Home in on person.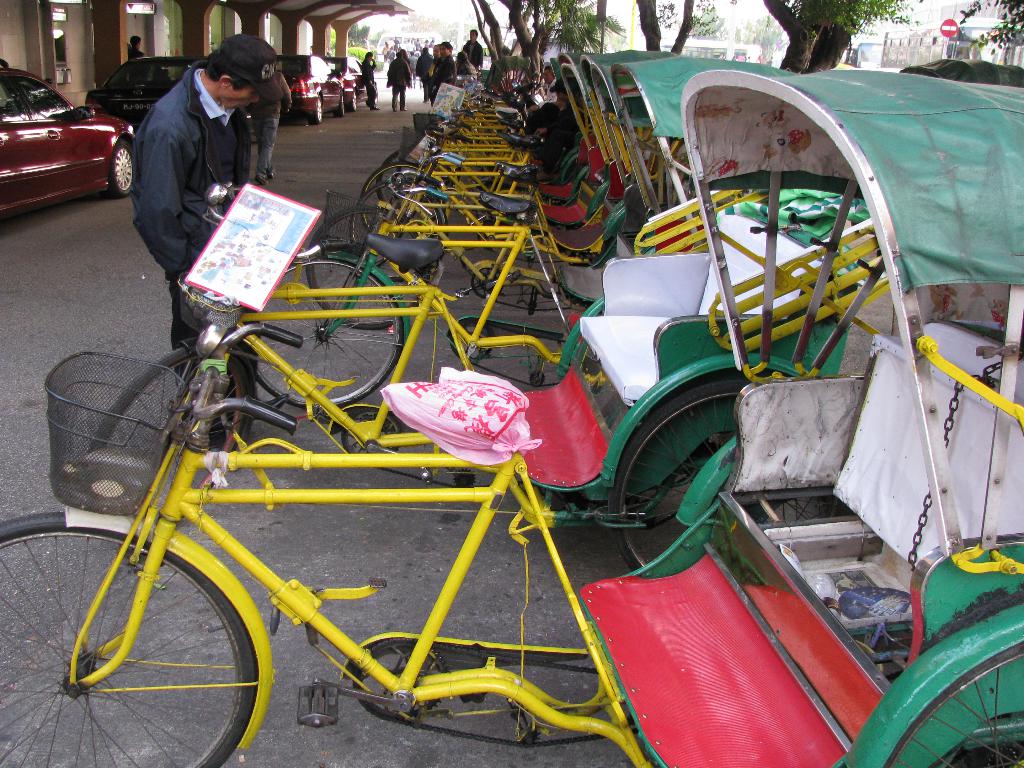
Homed in at crop(426, 31, 459, 98).
